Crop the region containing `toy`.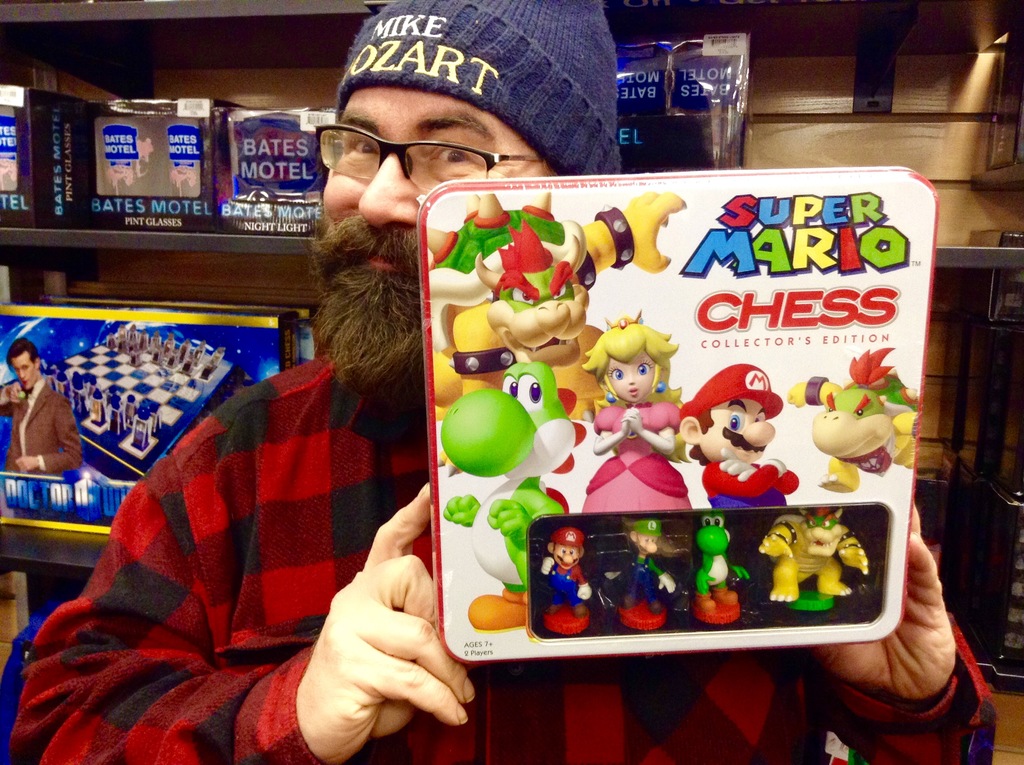
Crop region: BBox(440, 358, 587, 635).
